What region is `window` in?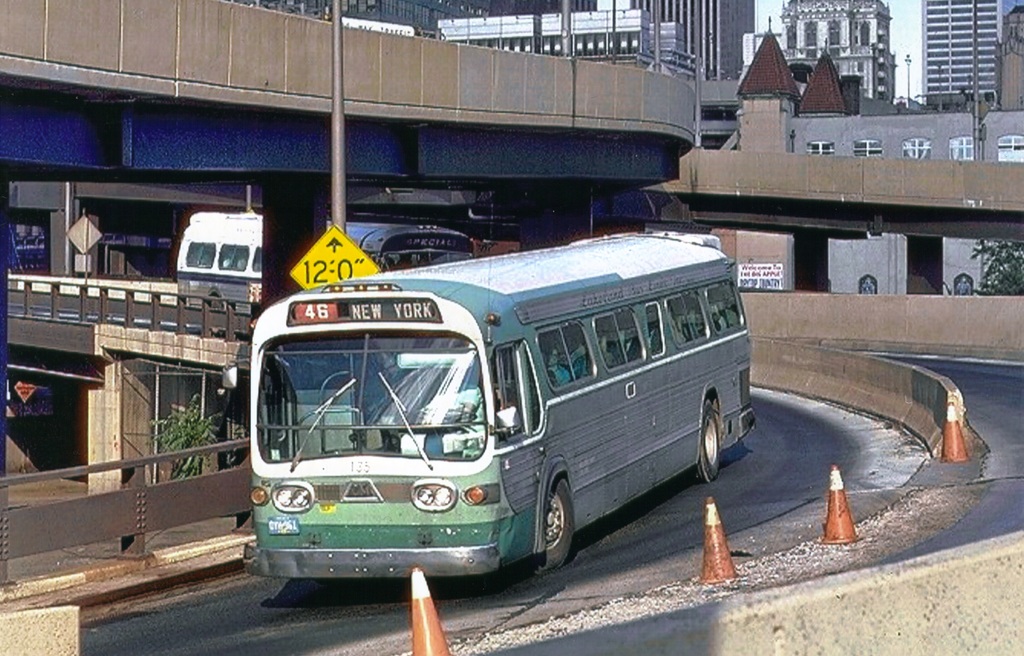
{"left": 216, "top": 243, "right": 250, "bottom": 270}.
